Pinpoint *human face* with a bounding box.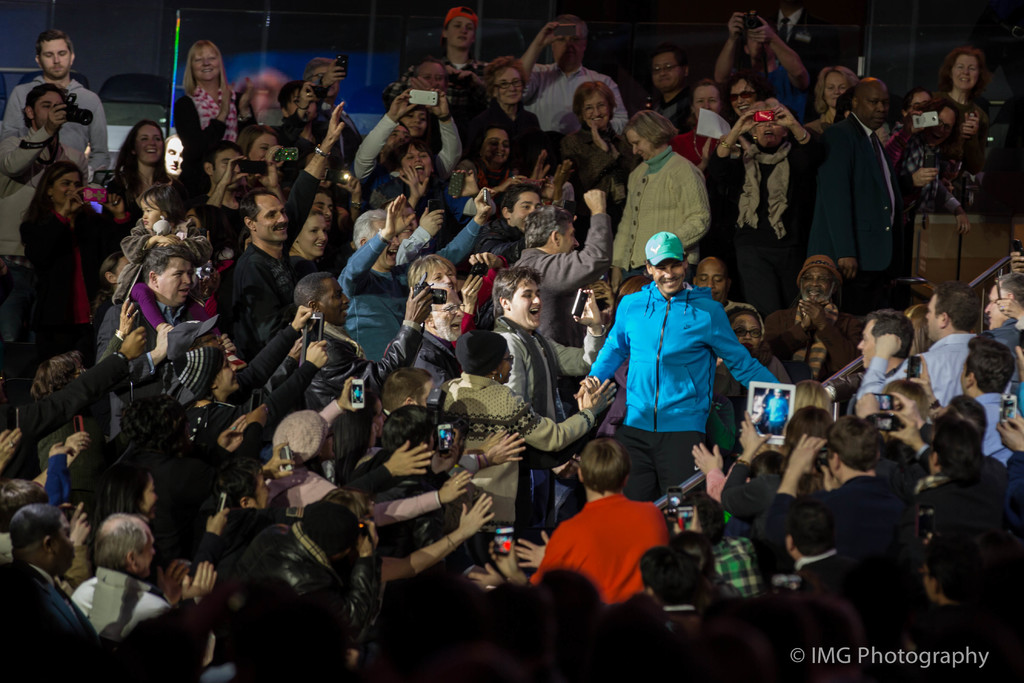
bbox=(657, 55, 683, 92).
